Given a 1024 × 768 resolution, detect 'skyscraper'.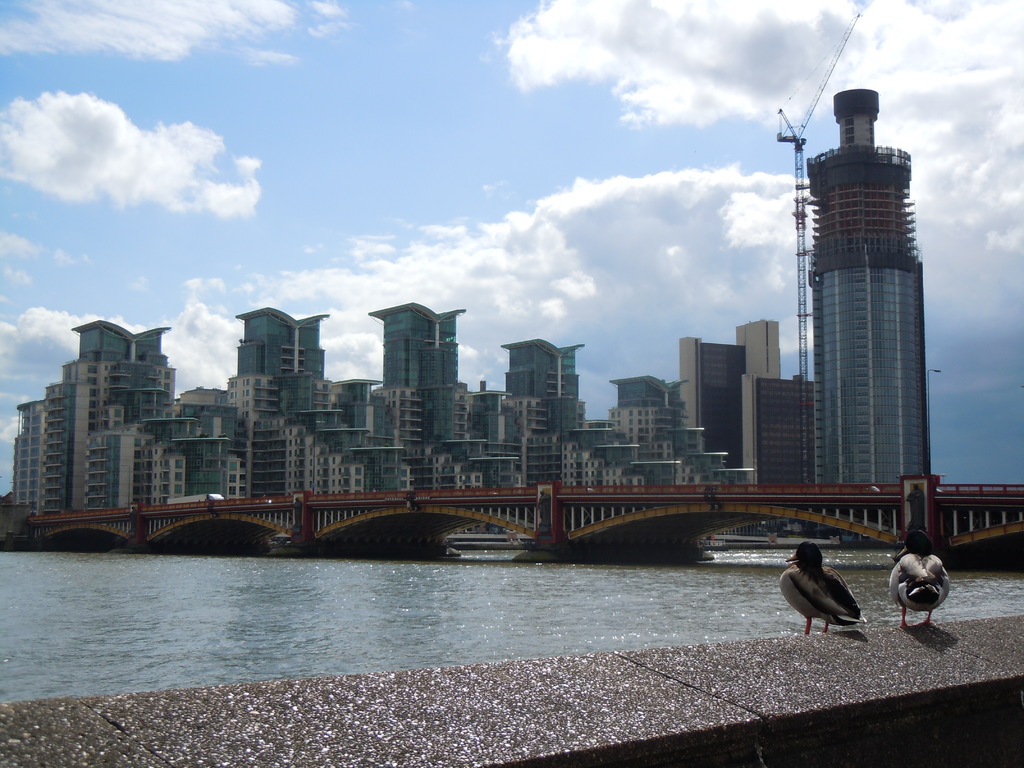
{"x1": 14, "y1": 322, "x2": 222, "y2": 509}.
